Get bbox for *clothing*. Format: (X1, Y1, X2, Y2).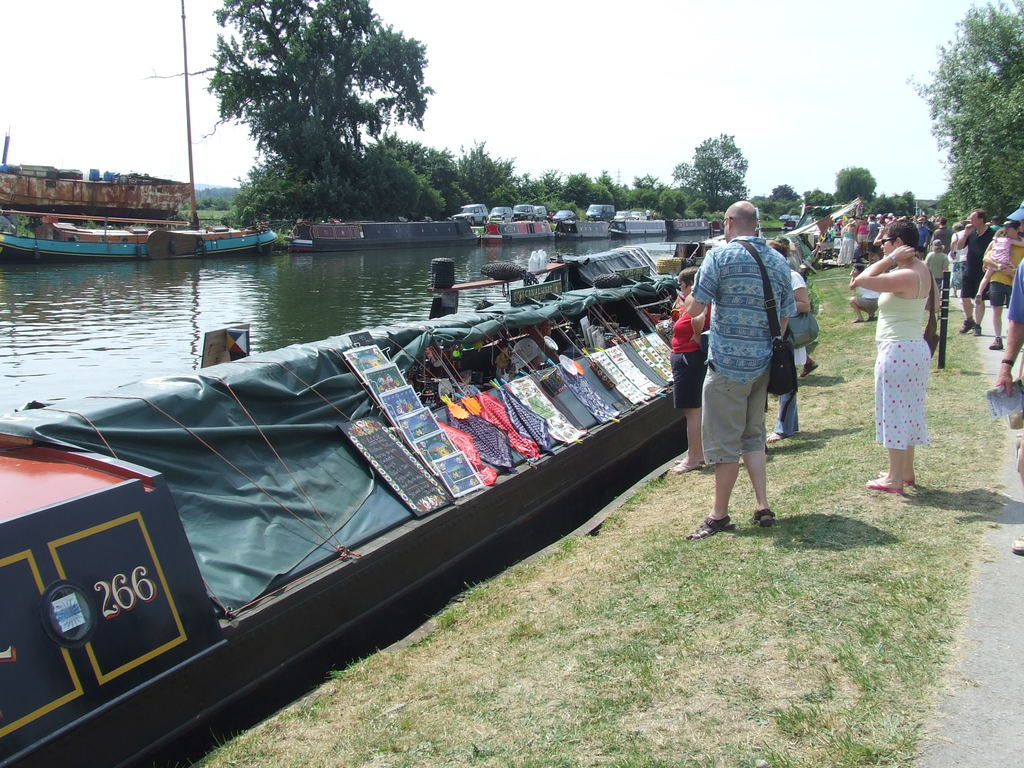
(767, 270, 810, 437).
